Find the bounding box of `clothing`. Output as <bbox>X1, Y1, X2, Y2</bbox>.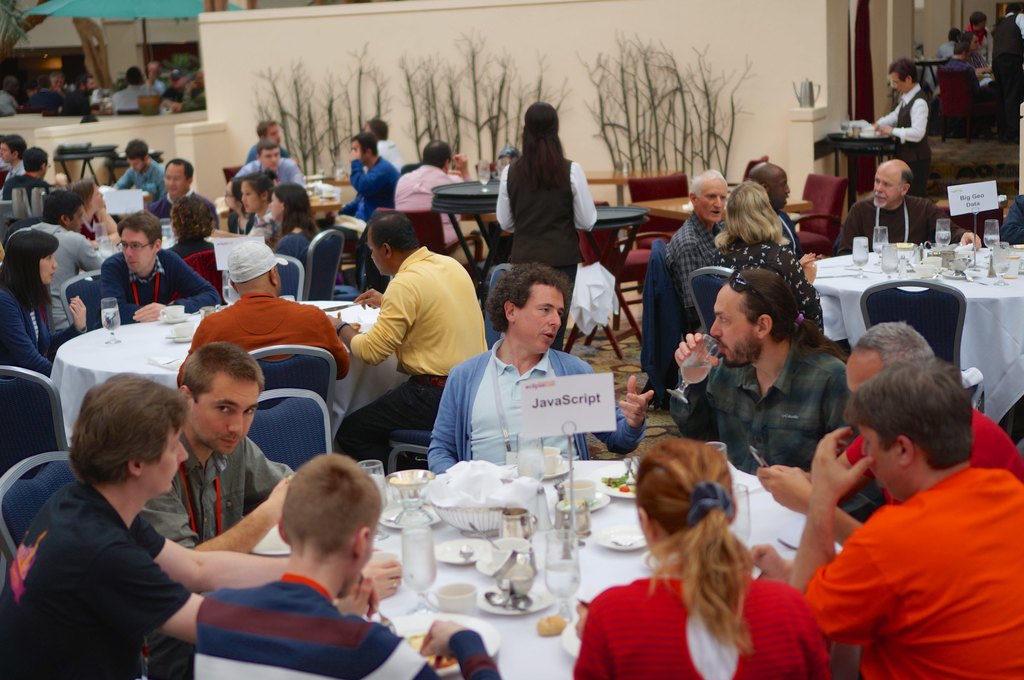
<bbox>232, 156, 307, 189</bbox>.
